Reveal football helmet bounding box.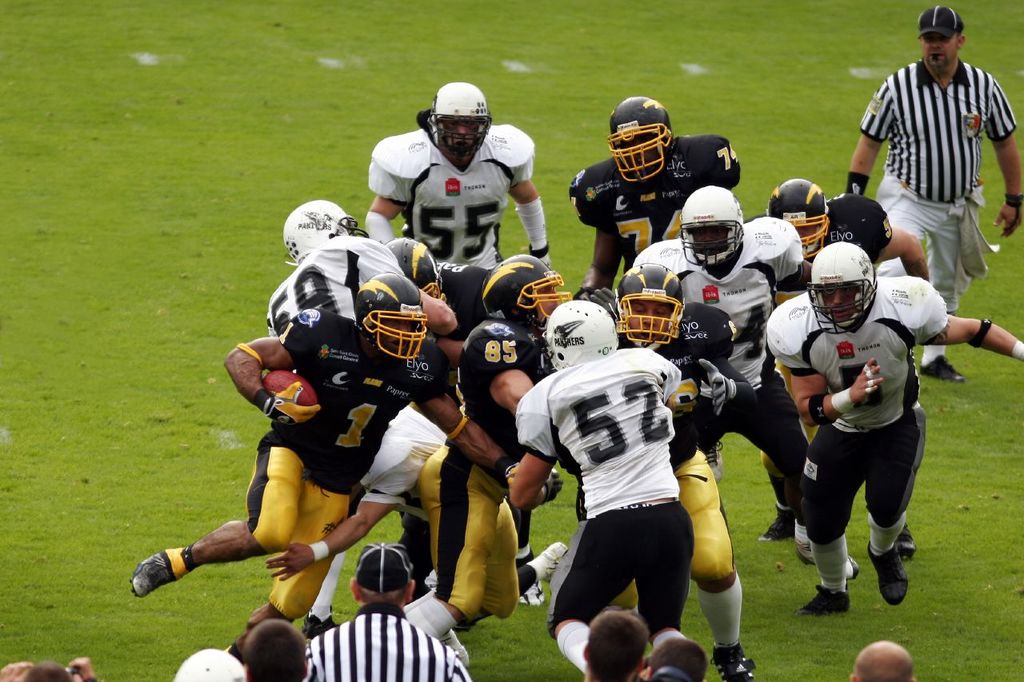
Revealed: l=382, t=236, r=437, b=301.
